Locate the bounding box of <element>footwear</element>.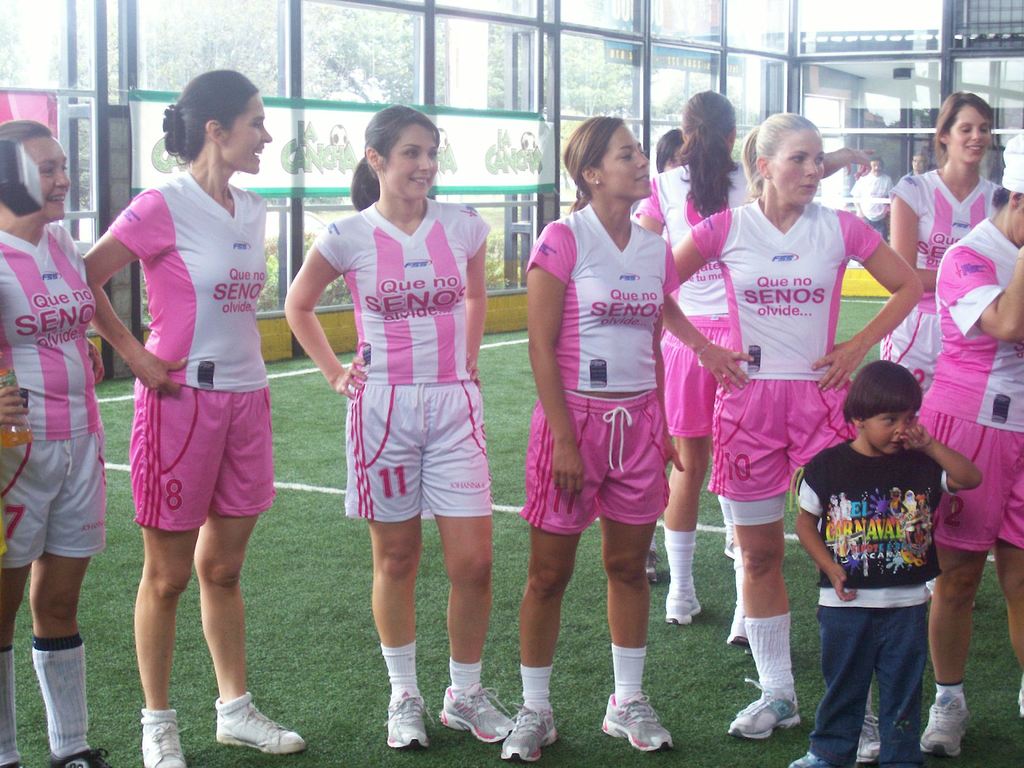
Bounding box: box=[665, 599, 700, 628].
